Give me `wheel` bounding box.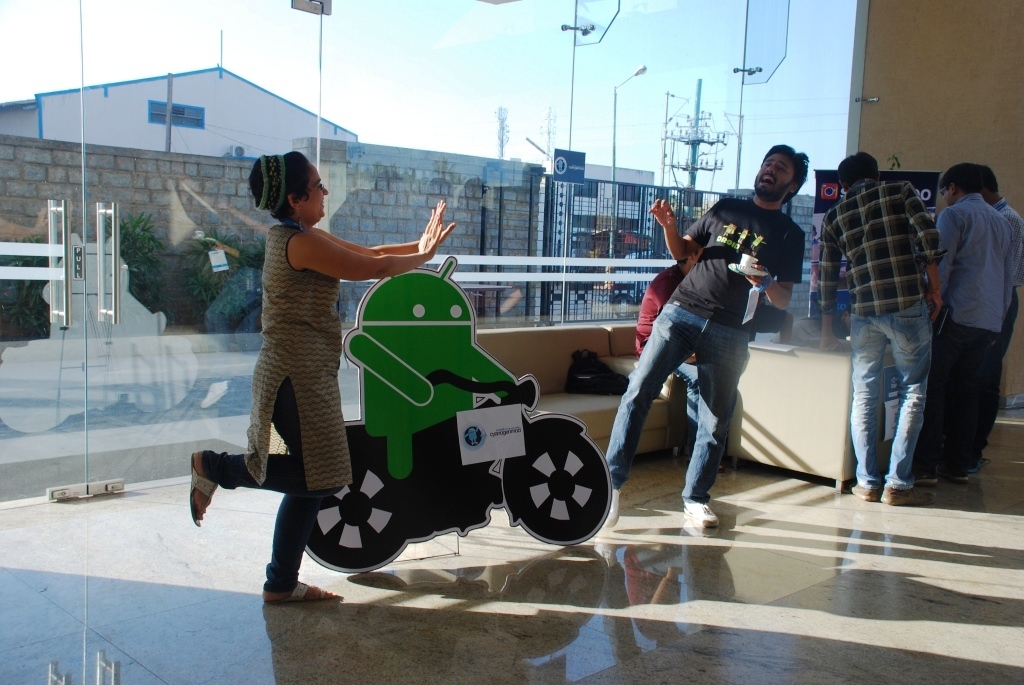
(502, 434, 605, 537).
